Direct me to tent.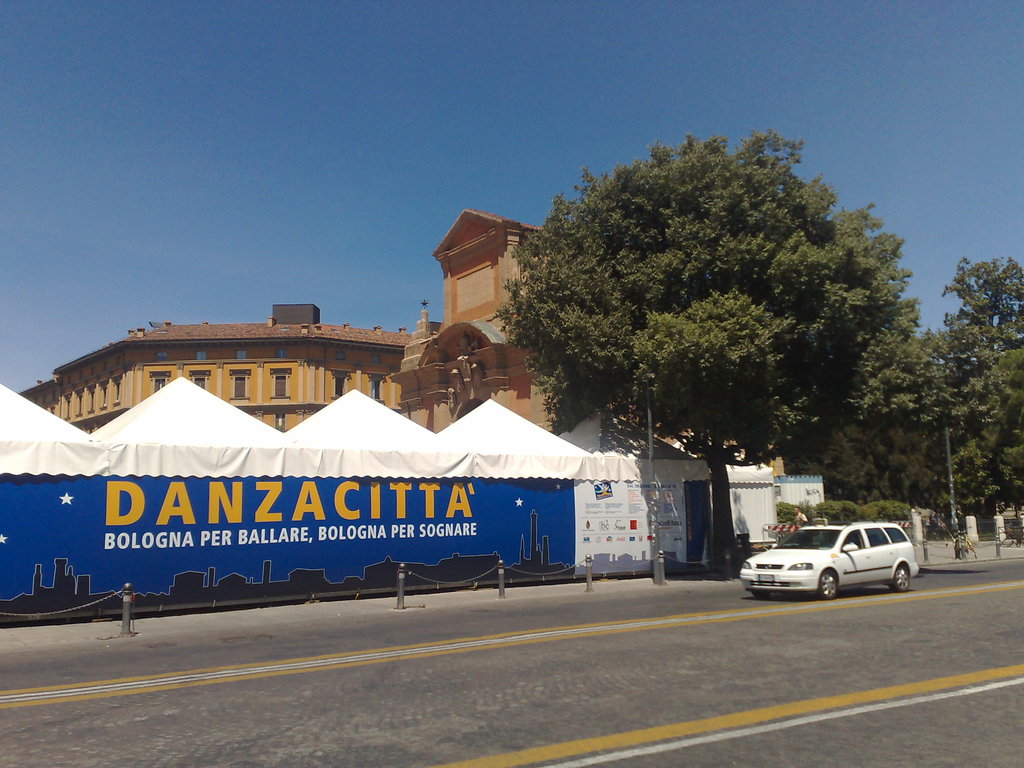
Direction: (440, 396, 597, 481).
